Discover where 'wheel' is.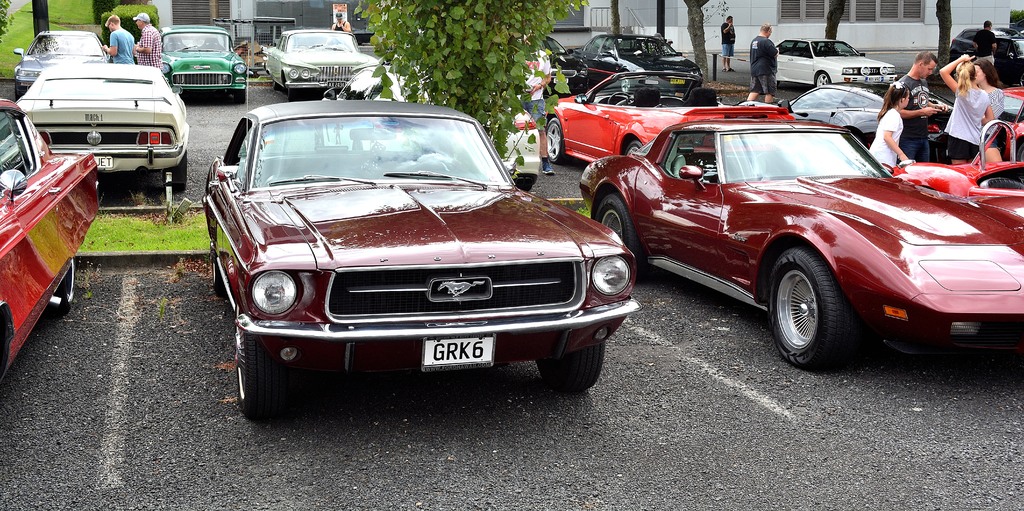
Discovered at <bbox>15, 84, 26, 101</bbox>.
